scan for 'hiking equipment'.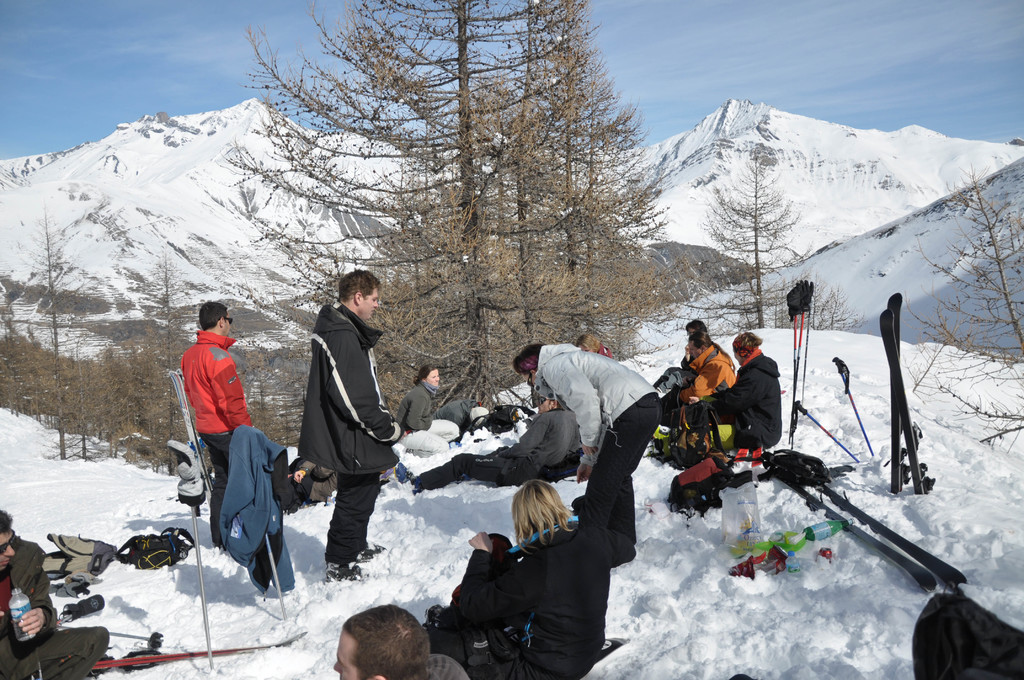
Scan result: left=666, top=394, right=727, bottom=471.
